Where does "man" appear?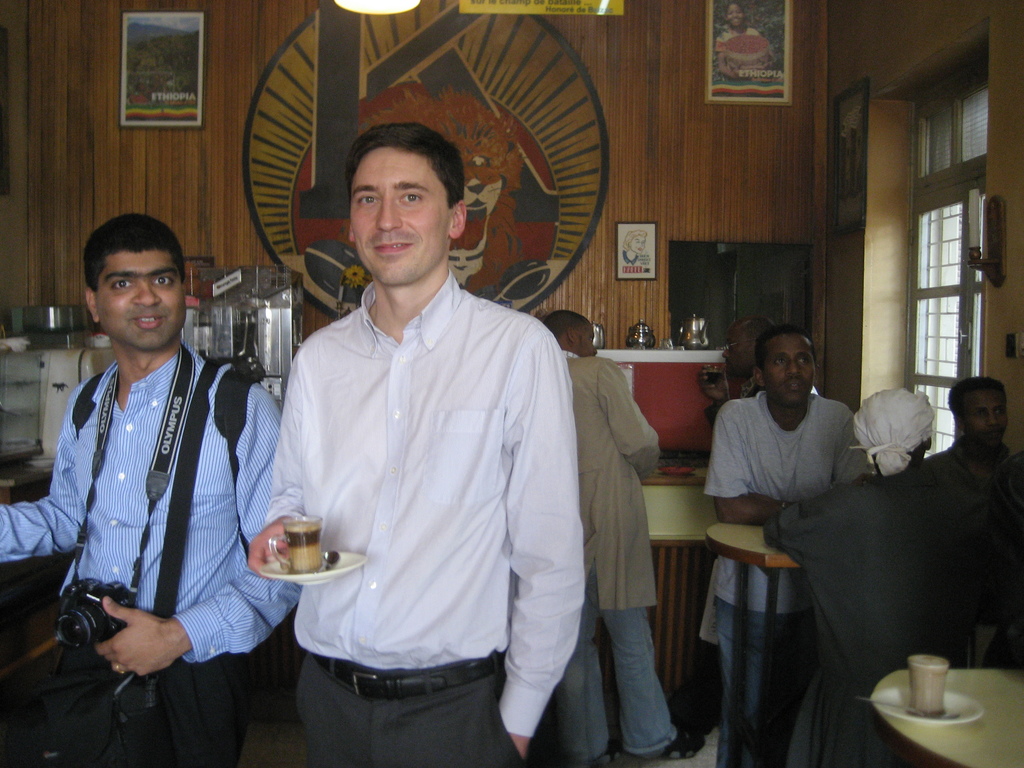
Appears at [left=225, top=109, right=602, bottom=767].
